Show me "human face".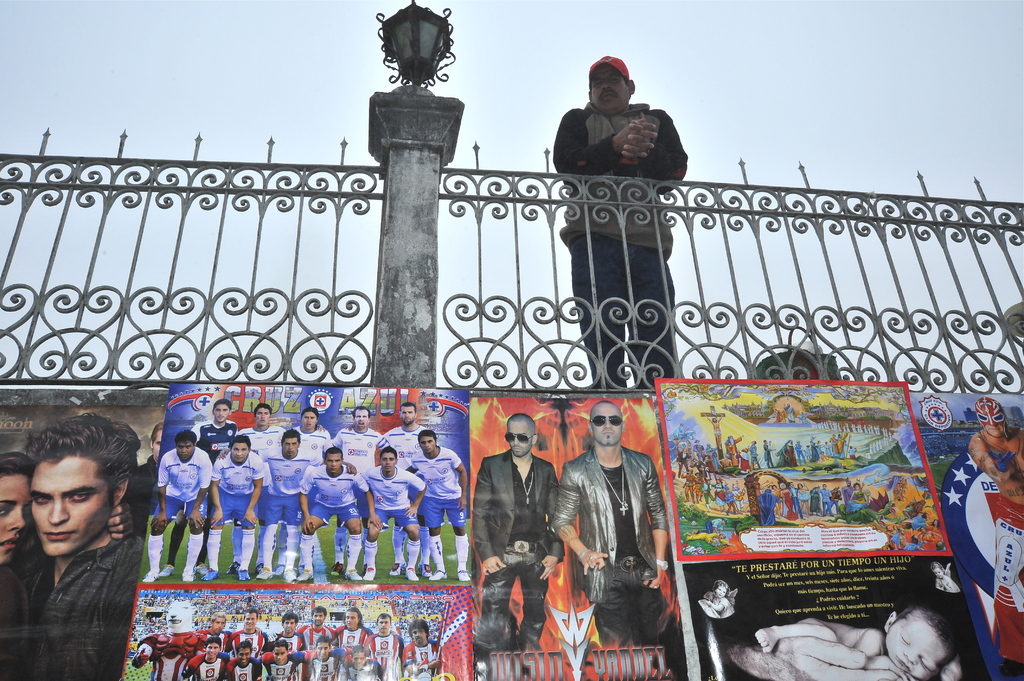
"human face" is here: (230,443,250,463).
